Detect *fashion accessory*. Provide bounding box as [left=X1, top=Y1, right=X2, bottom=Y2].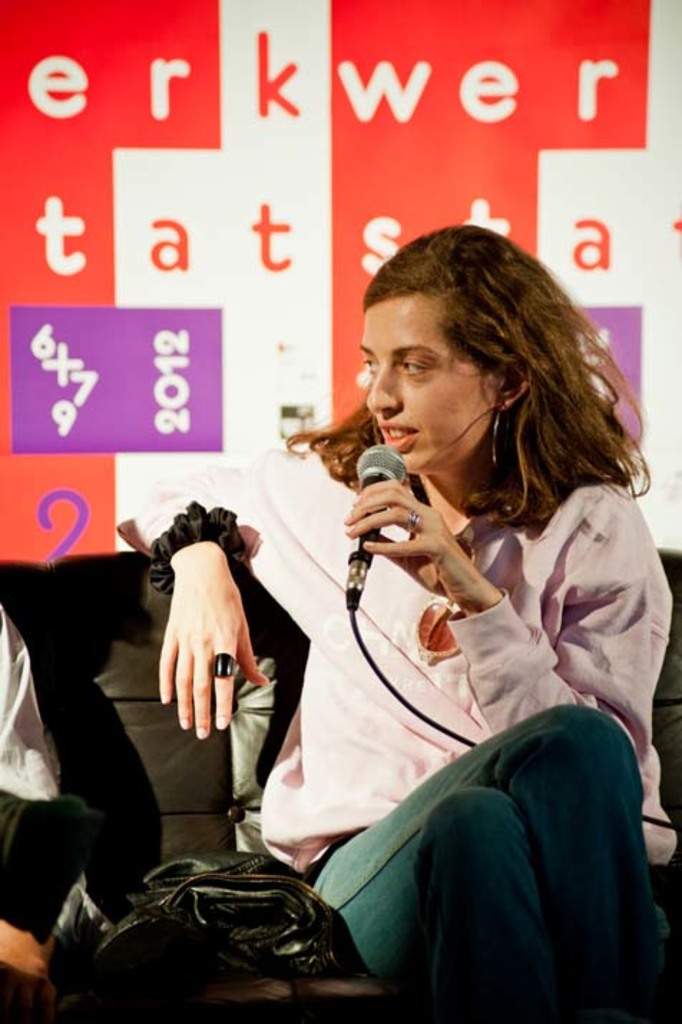
[left=490, top=404, right=514, bottom=465].
